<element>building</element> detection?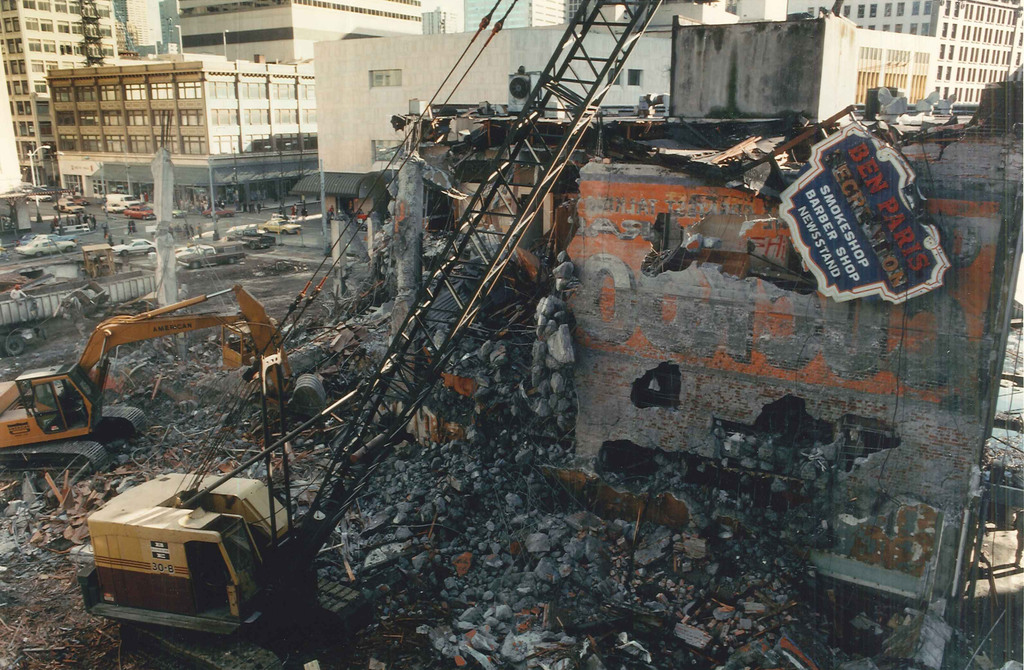
region(54, 0, 425, 218)
